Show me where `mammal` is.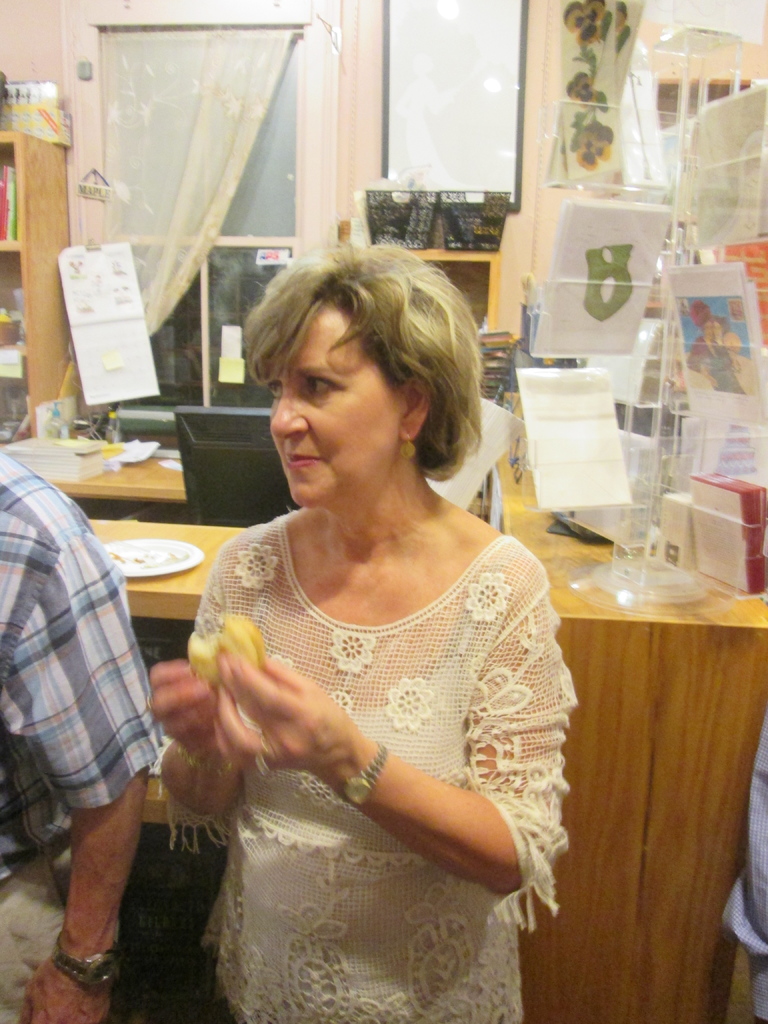
`mammal` is at 88:268:592:986.
